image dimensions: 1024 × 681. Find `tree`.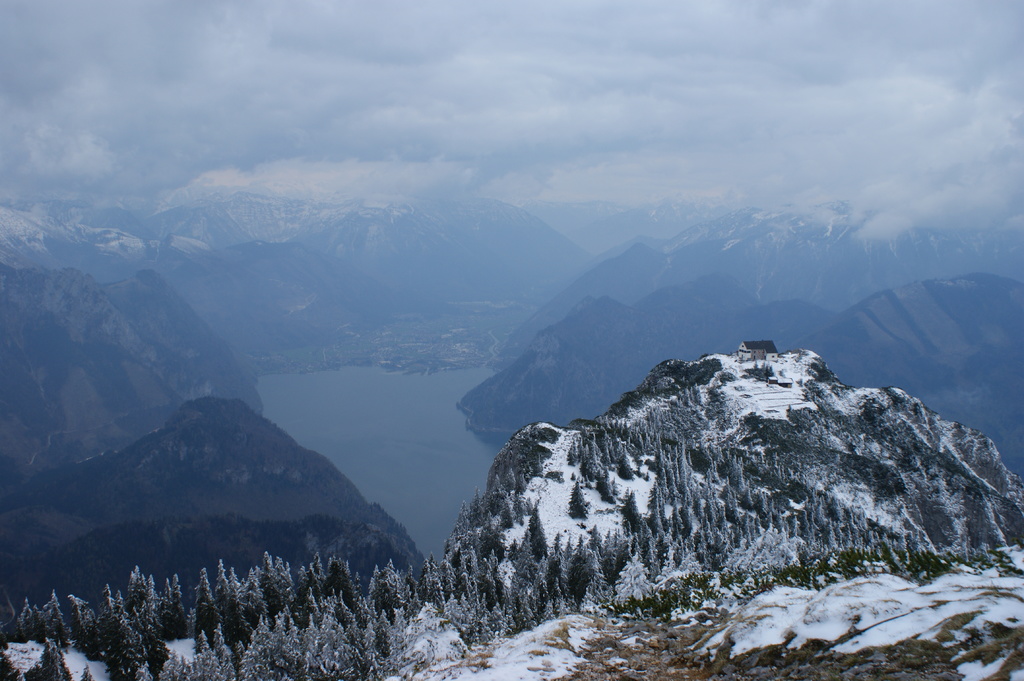
bbox=[578, 413, 678, 457].
